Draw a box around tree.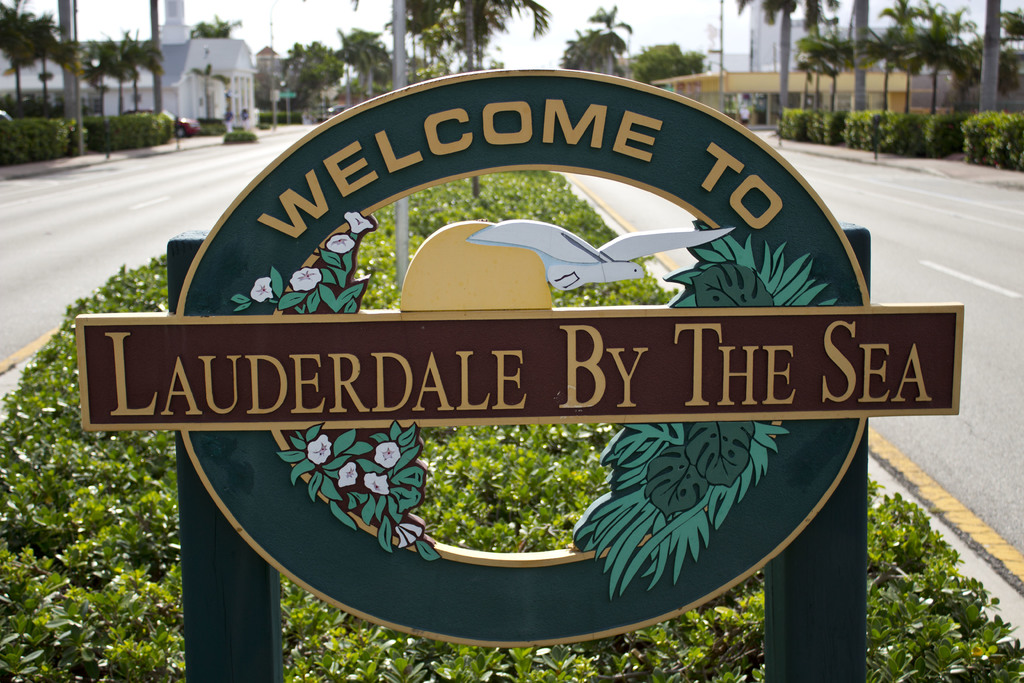
0, 0, 85, 115.
